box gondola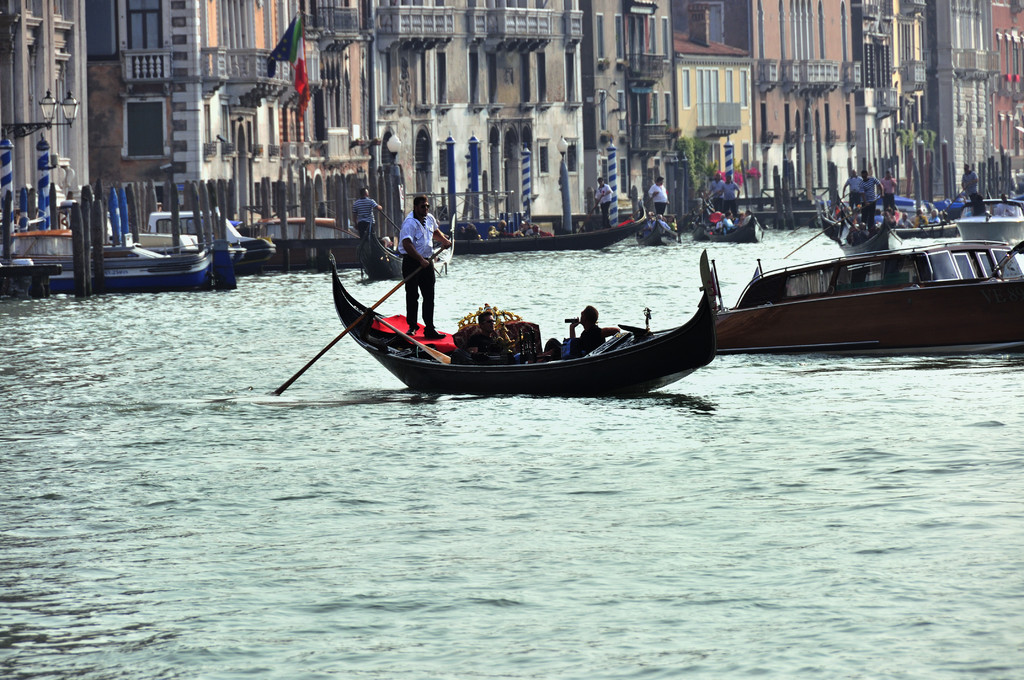
crop(680, 184, 771, 245)
